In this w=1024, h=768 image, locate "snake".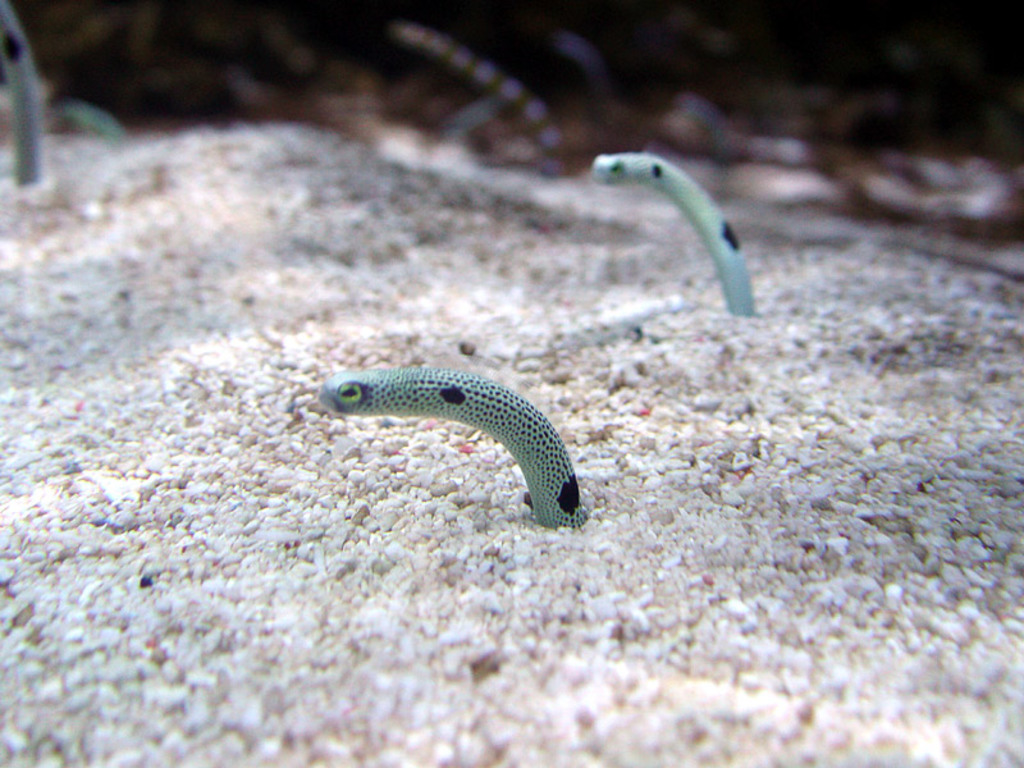
Bounding box: (273, 361, 582, 530).
